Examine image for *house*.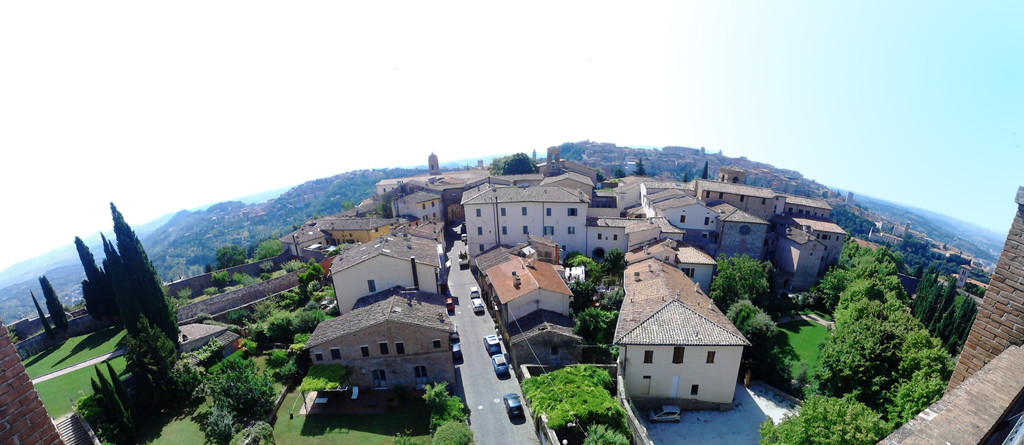
Examination result: detection(296, 209, 409, 250).
